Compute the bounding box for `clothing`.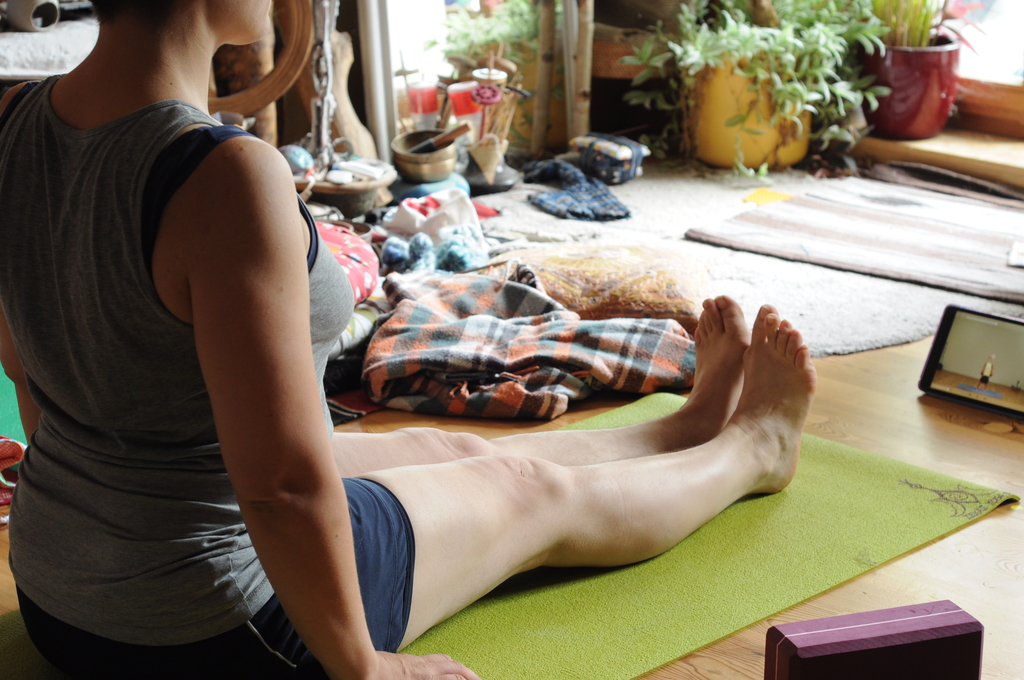
l=0, t=75, r=413, b=679.
